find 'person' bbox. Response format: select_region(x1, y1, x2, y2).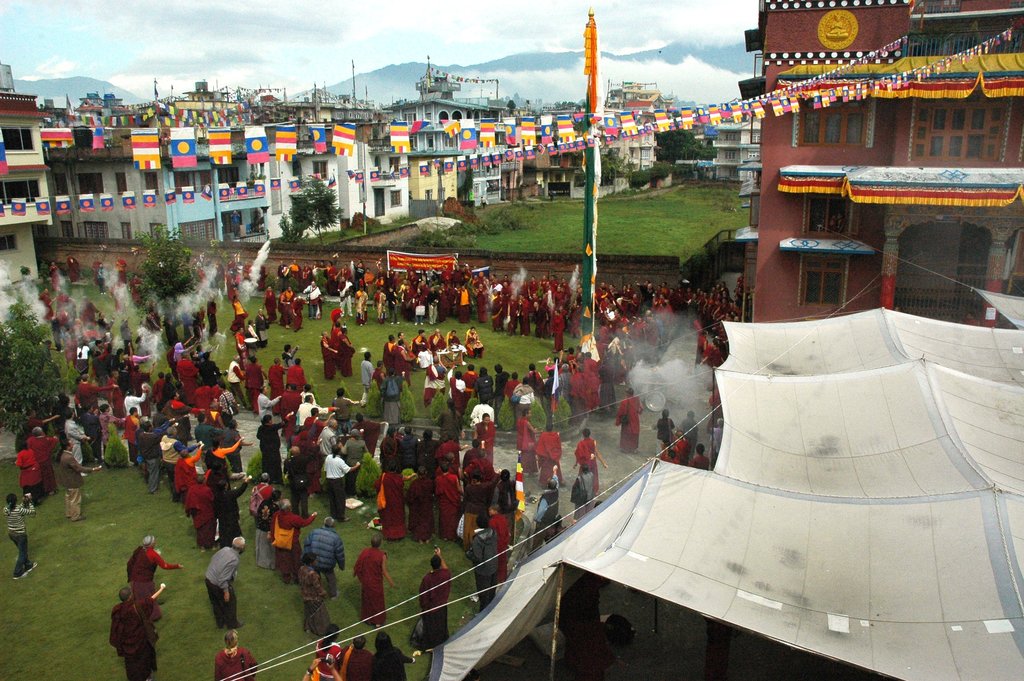
select_region(61, 305, 78, 334).
